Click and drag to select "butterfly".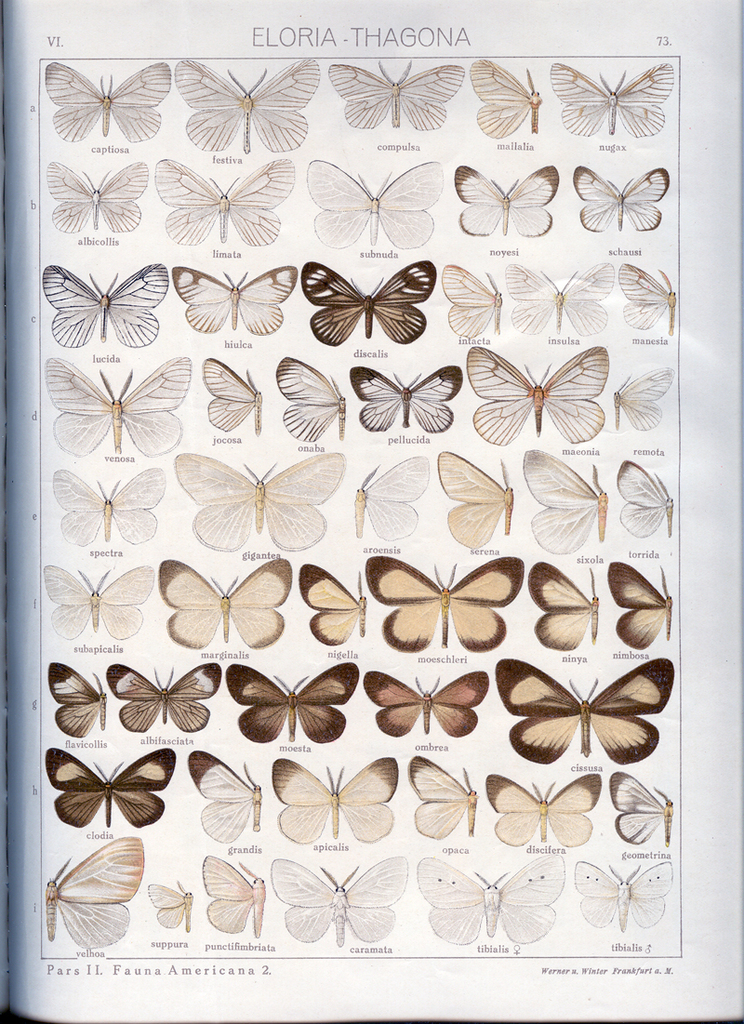
Selection: bbox=(213, 650, 368, 752).
